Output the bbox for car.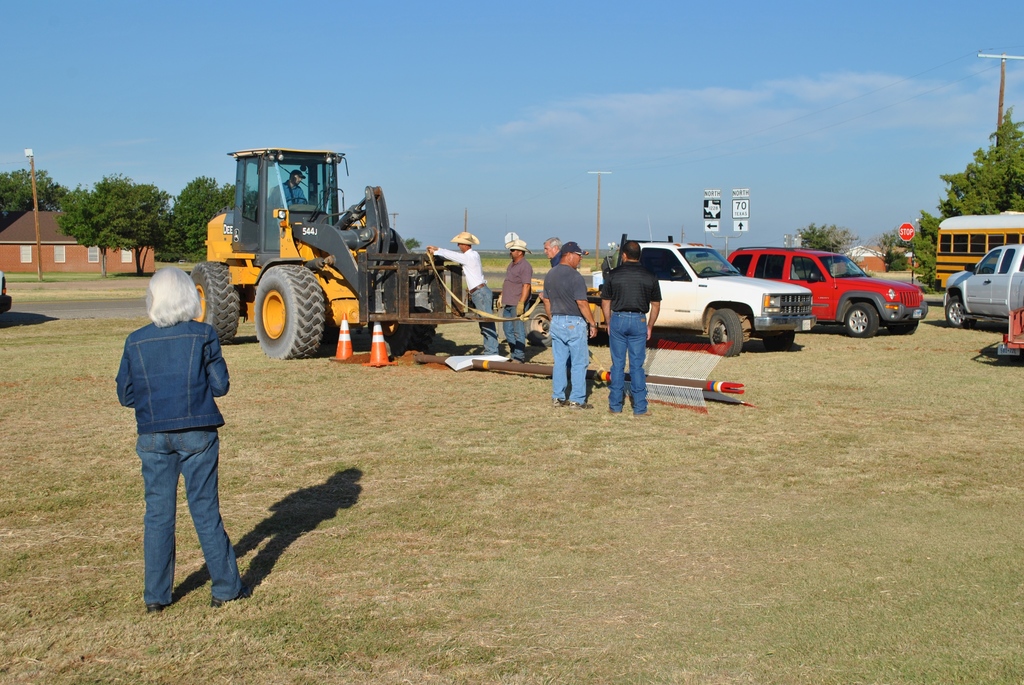
[left=935, top=245, right=1023, bottom=328].
